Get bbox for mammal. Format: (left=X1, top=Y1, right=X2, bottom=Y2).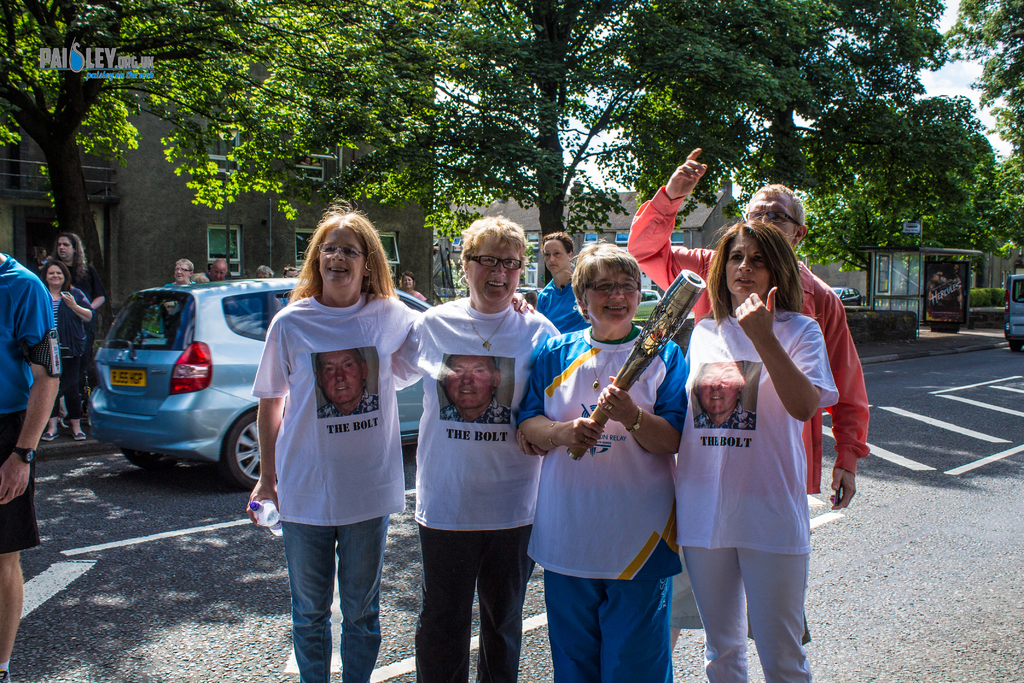
(left=248, top=265, right=276, bottom=281).
